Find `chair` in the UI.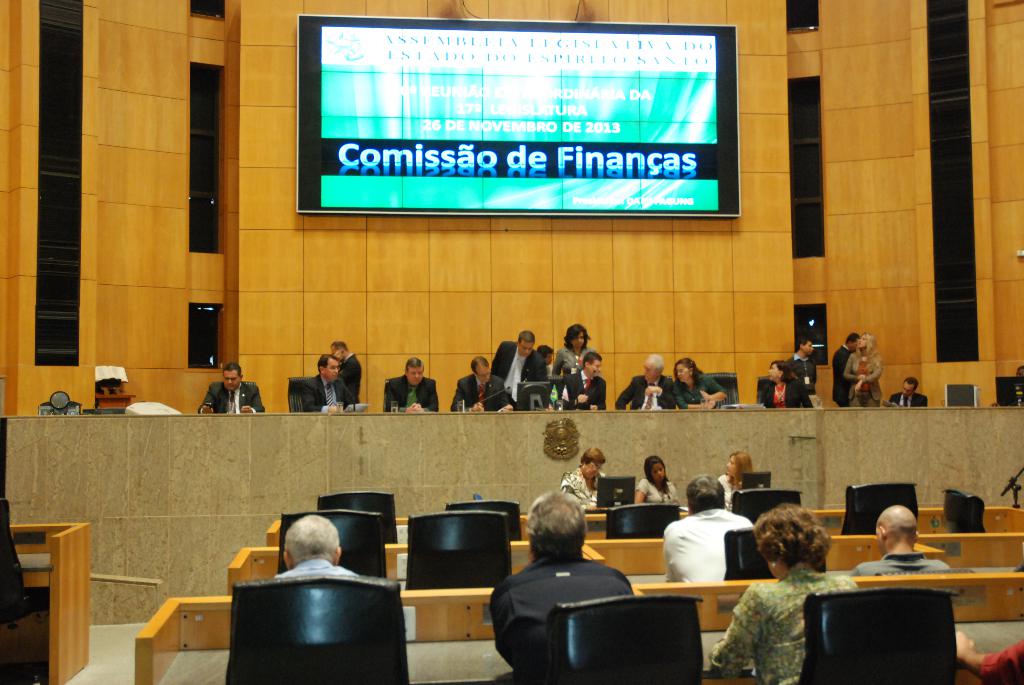
UI element at bbox(666, 374, 671, 410).
